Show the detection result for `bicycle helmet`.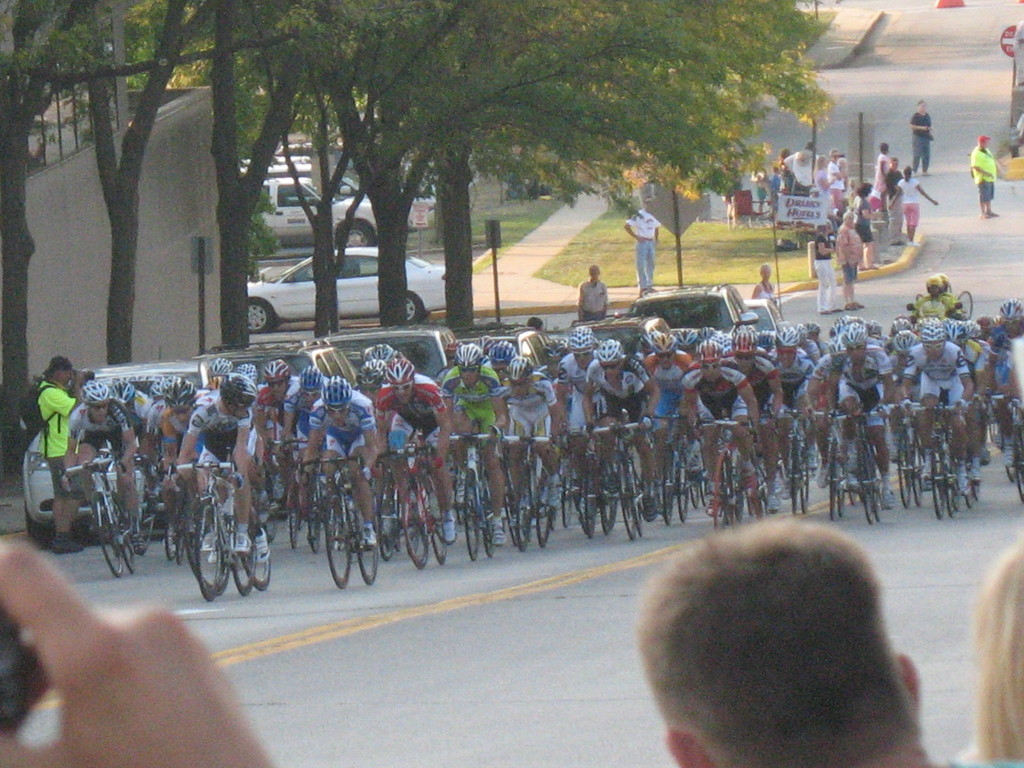
{"left": 596, "top": 340, "right": 625, "bottom": 358}.
